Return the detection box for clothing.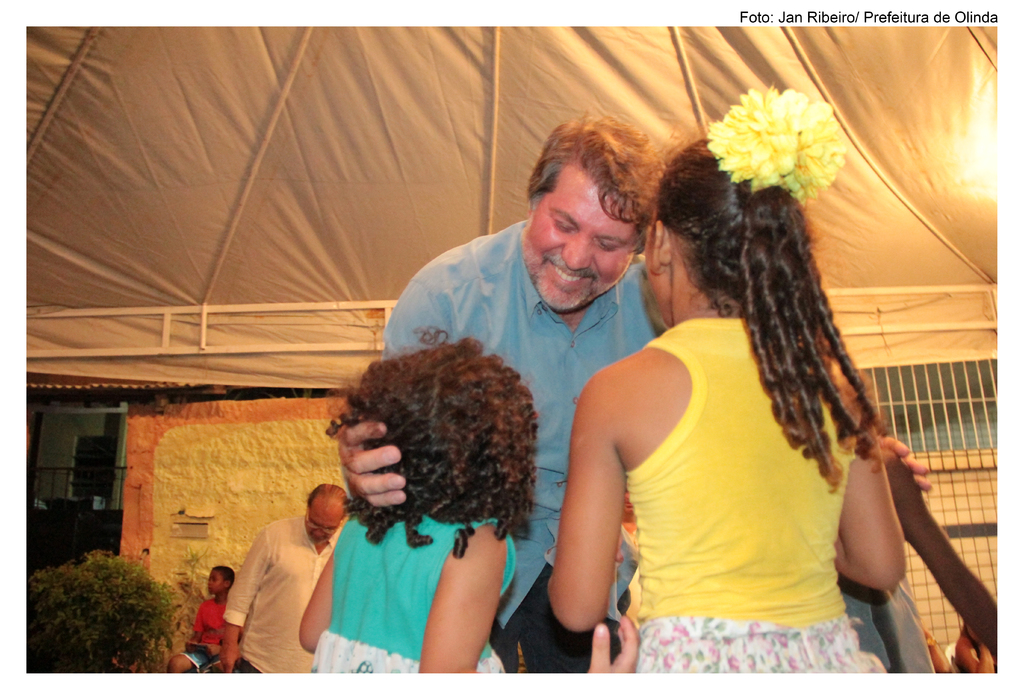
(x1=205, y1=497, x2=342, y2=672).
